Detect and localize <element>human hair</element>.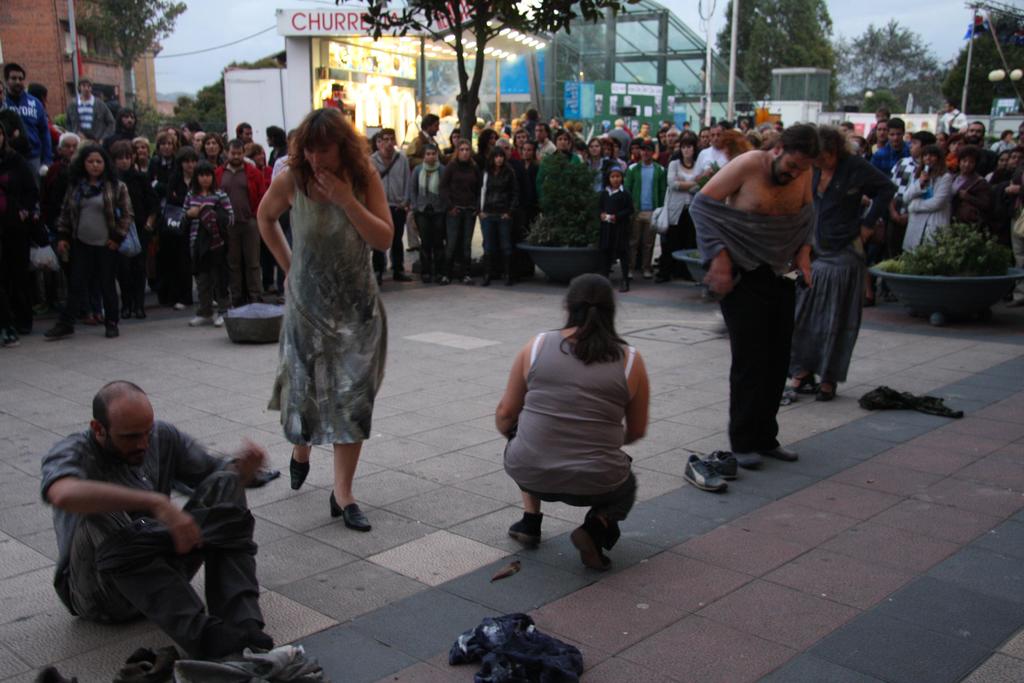
Localized at (left=92, top=379, right=146, bottom=447).
